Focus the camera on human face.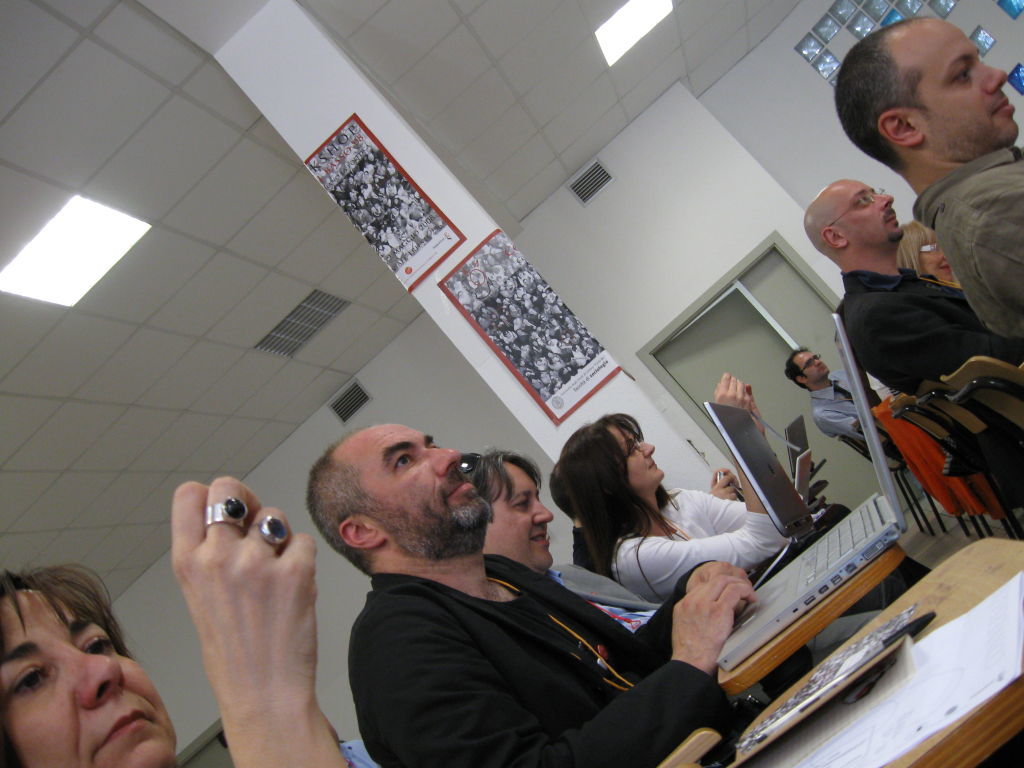
Focus region: BBox(794, 351, 831, 379).
